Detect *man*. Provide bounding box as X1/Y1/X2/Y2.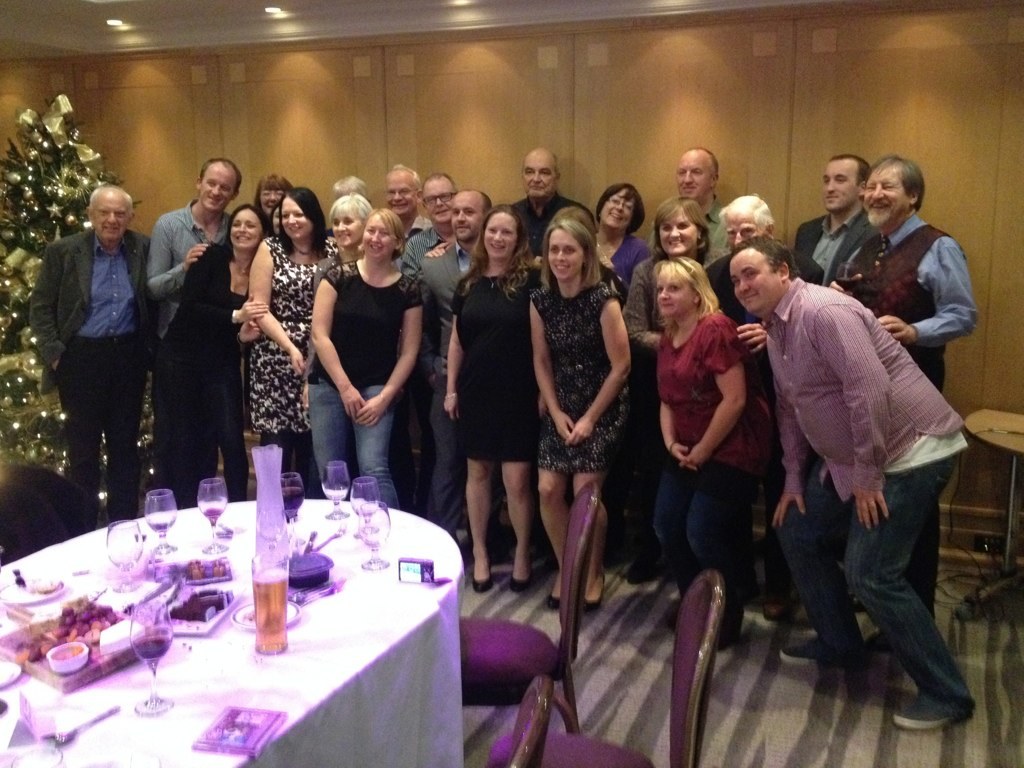
676/149/727/260.
